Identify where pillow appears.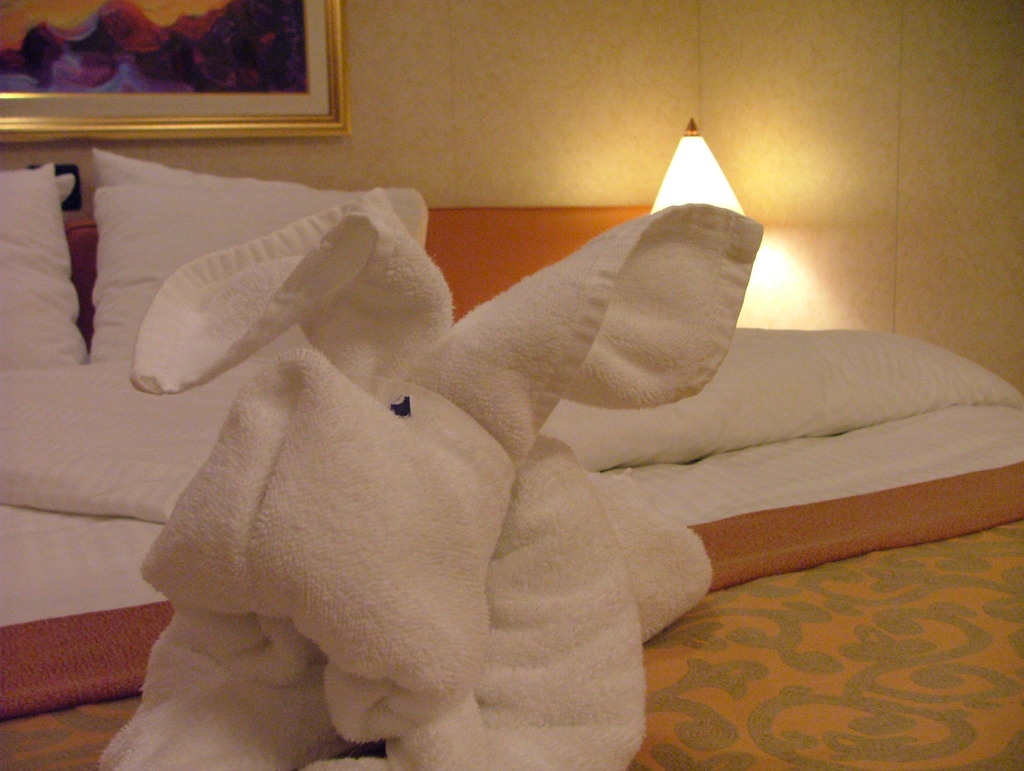
Appears at 0:158:83:367.
